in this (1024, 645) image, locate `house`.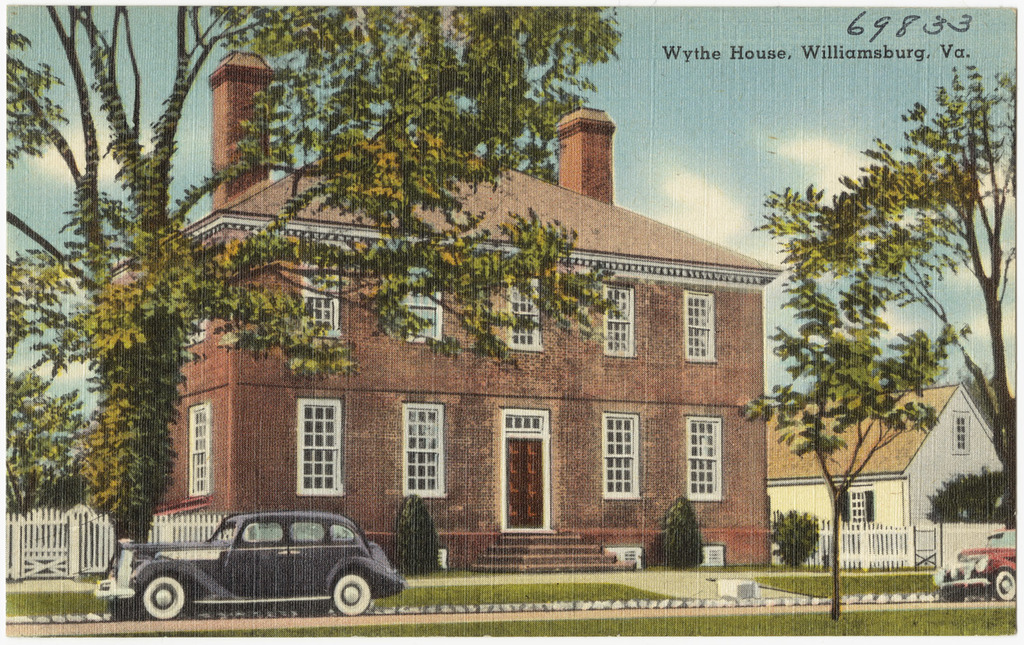
Bounding box: region(769, 381, 1010, 567).
